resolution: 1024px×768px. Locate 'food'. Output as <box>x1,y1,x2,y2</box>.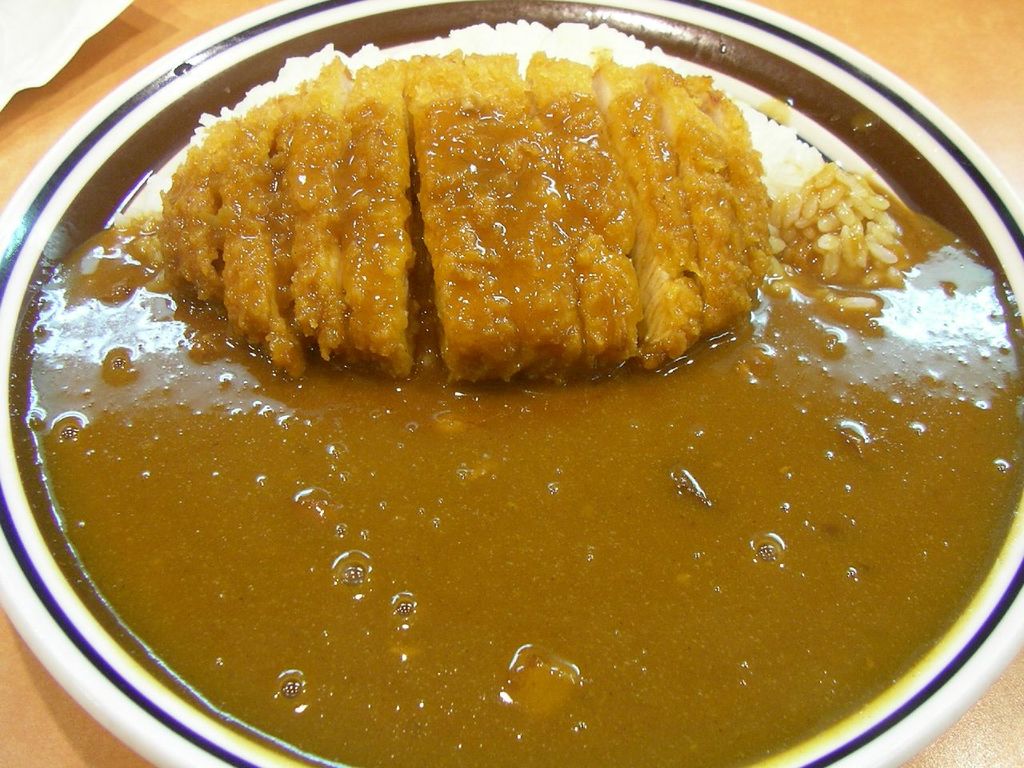
<box>47,142,1023,767</box>.
